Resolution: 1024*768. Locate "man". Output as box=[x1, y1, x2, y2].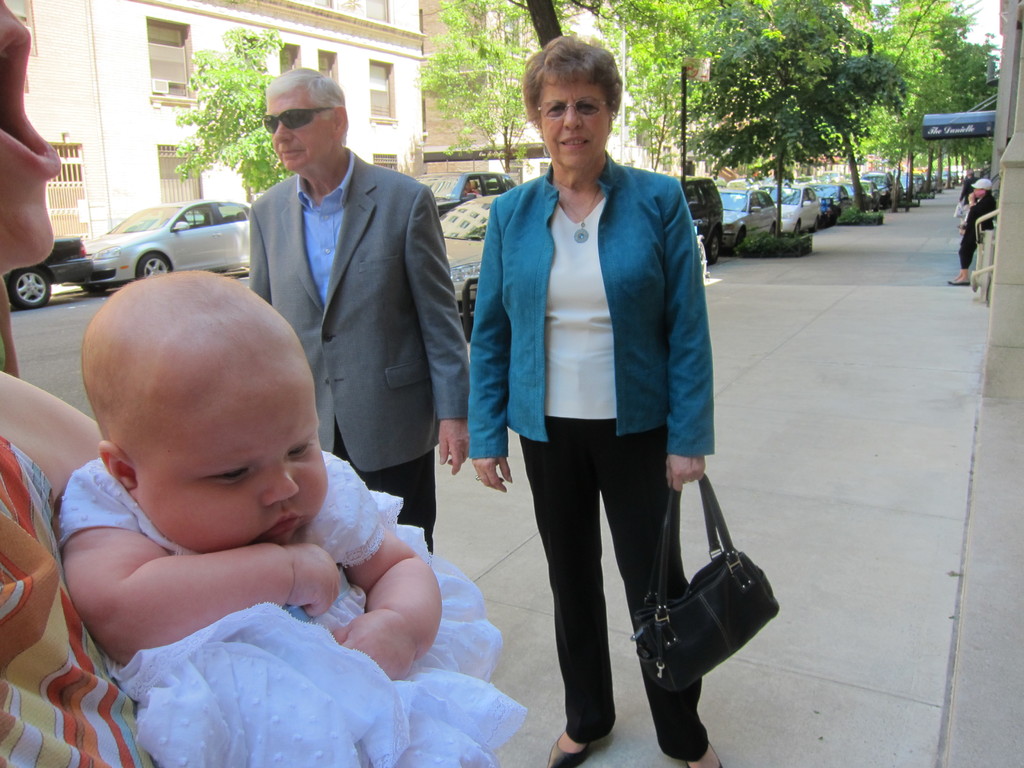
box=[947, 176, 996, 287].
